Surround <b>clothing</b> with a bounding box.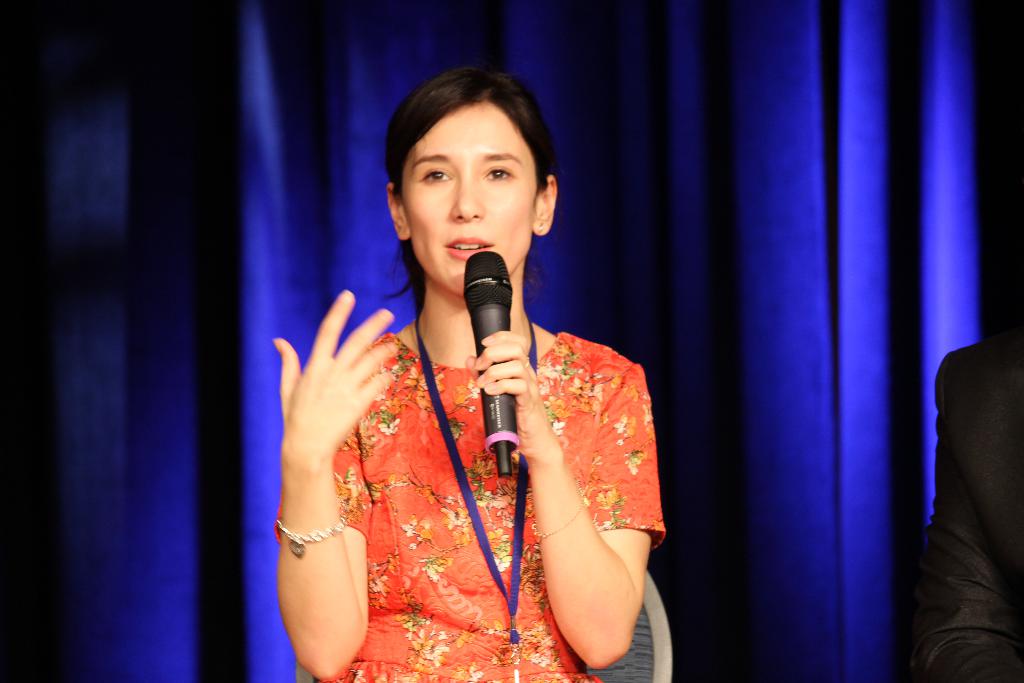
<box>925,329,1023,682</box>.
